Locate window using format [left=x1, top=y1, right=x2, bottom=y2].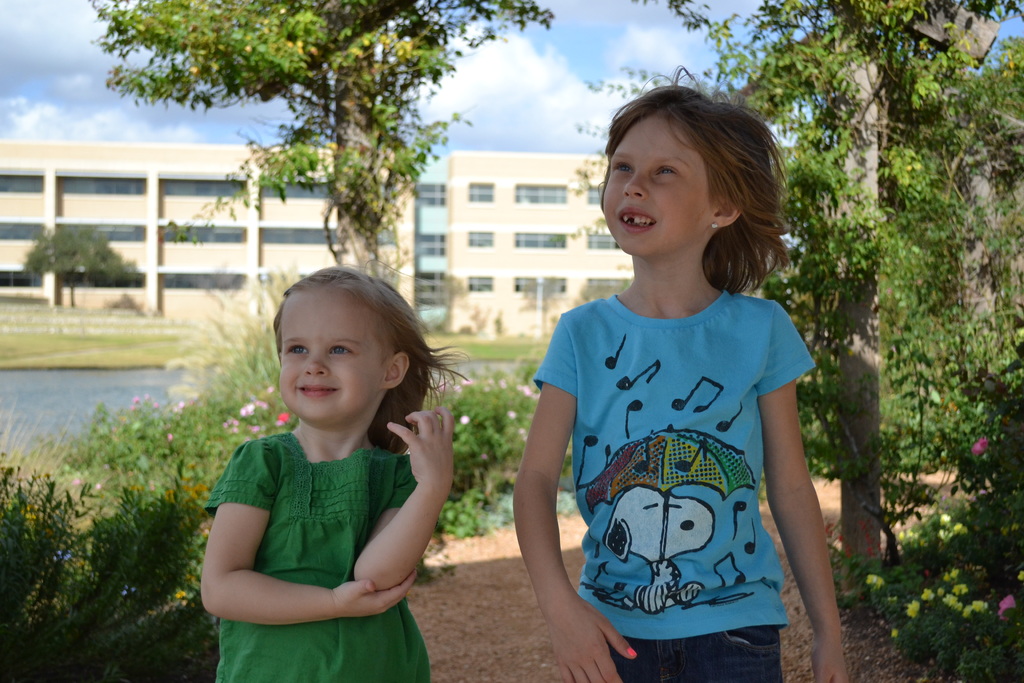
[left=415, top=270, right=444, bottom=302].
